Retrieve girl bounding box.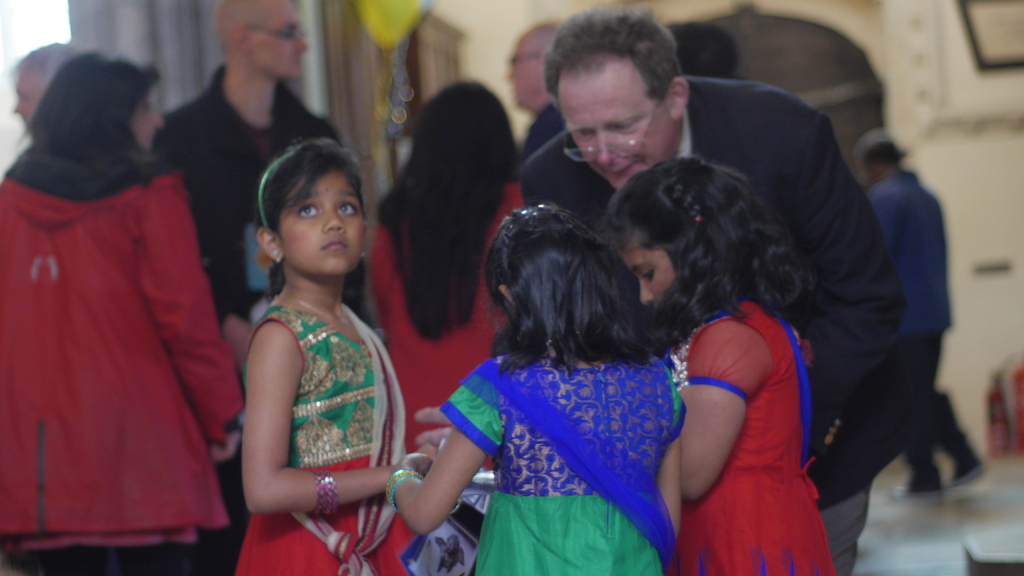
Bounding box: {"x1": 386, "y1": 202, "x2": 688, "y2": 575}.
